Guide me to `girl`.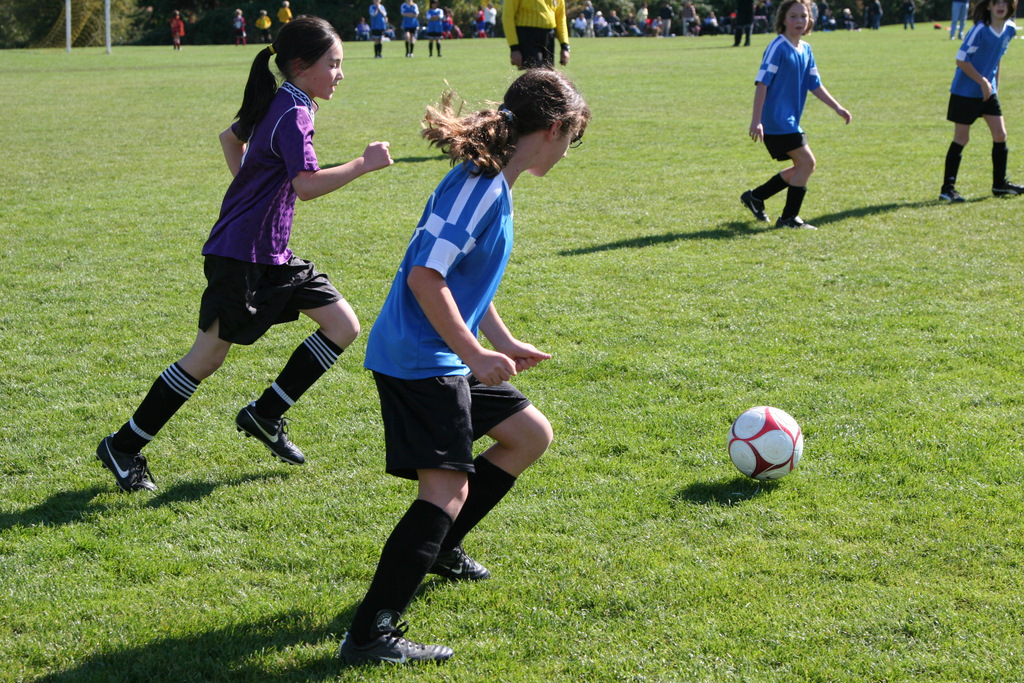
Guidance: rect(428, 0, 444, 57).
